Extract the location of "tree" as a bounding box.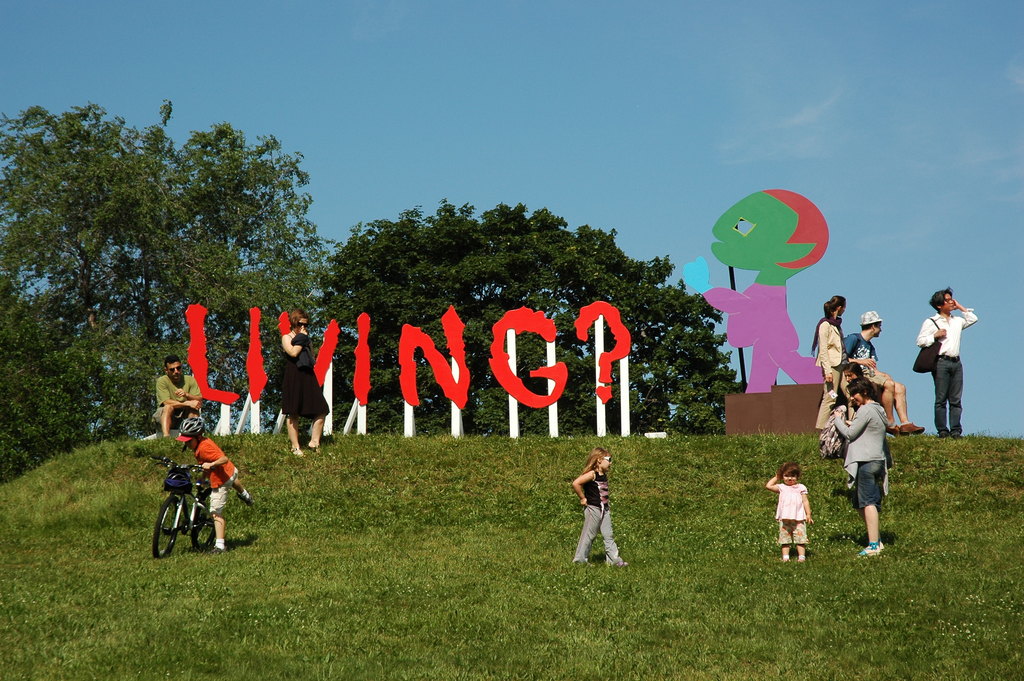
[x1=45, y1=108, x2=314, y2=407].
